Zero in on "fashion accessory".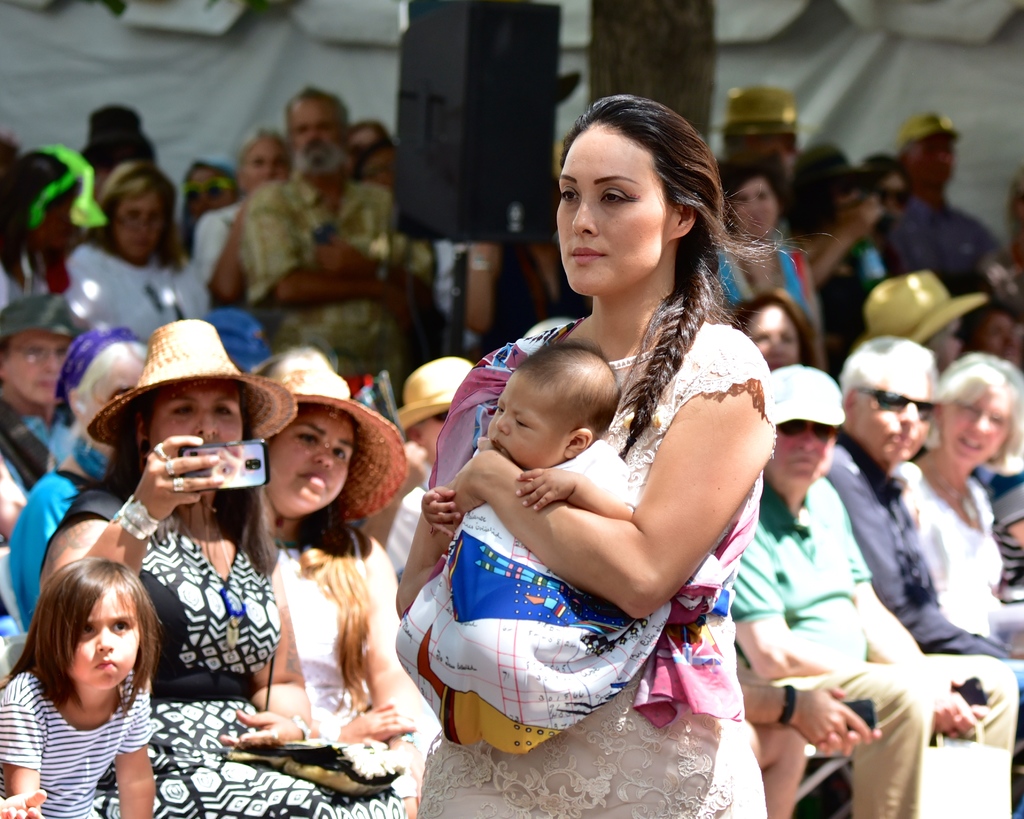
Zeroed in: 879,185,910,202.
